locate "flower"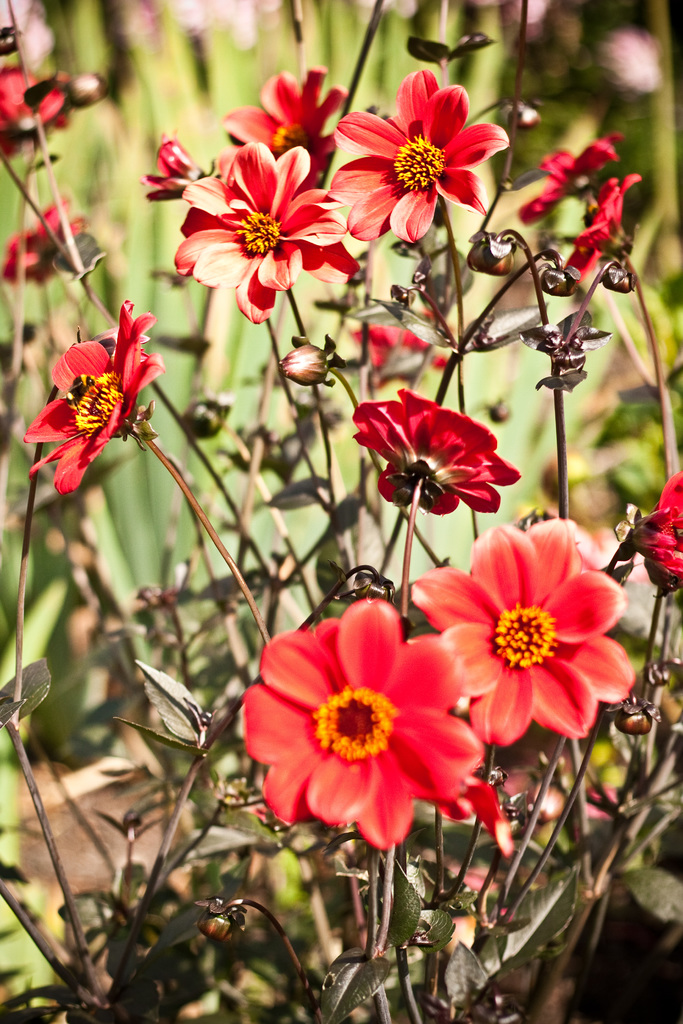
{"left": 563, "top": 168, "right": 644, "bottom": 294}
